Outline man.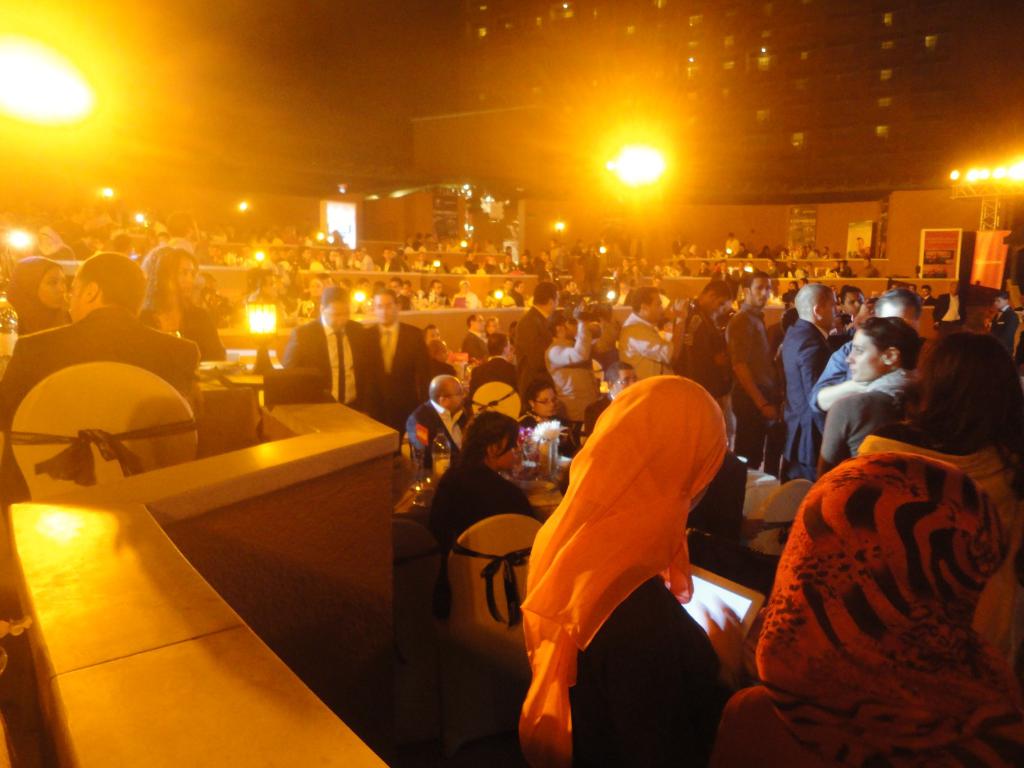
Outline: left=676, top=274, right=743, bottom=405.
